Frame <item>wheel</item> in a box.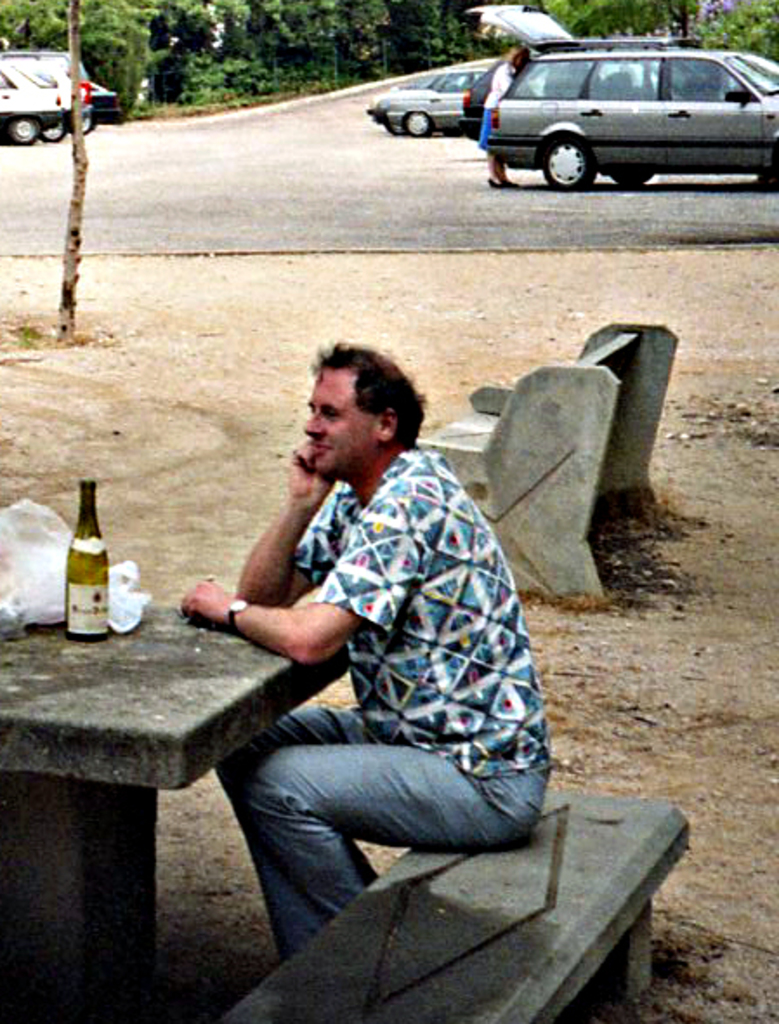
<bbox>387, 128, 403, 137</bbox>.
